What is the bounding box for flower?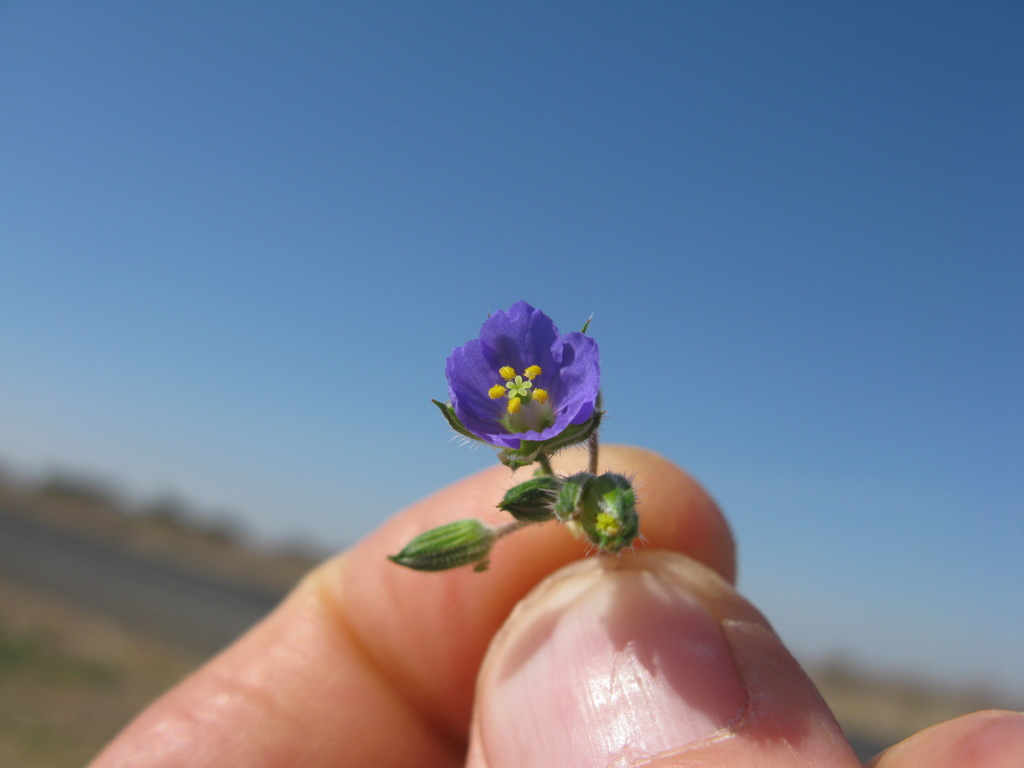
447, 297, 598, 463.
